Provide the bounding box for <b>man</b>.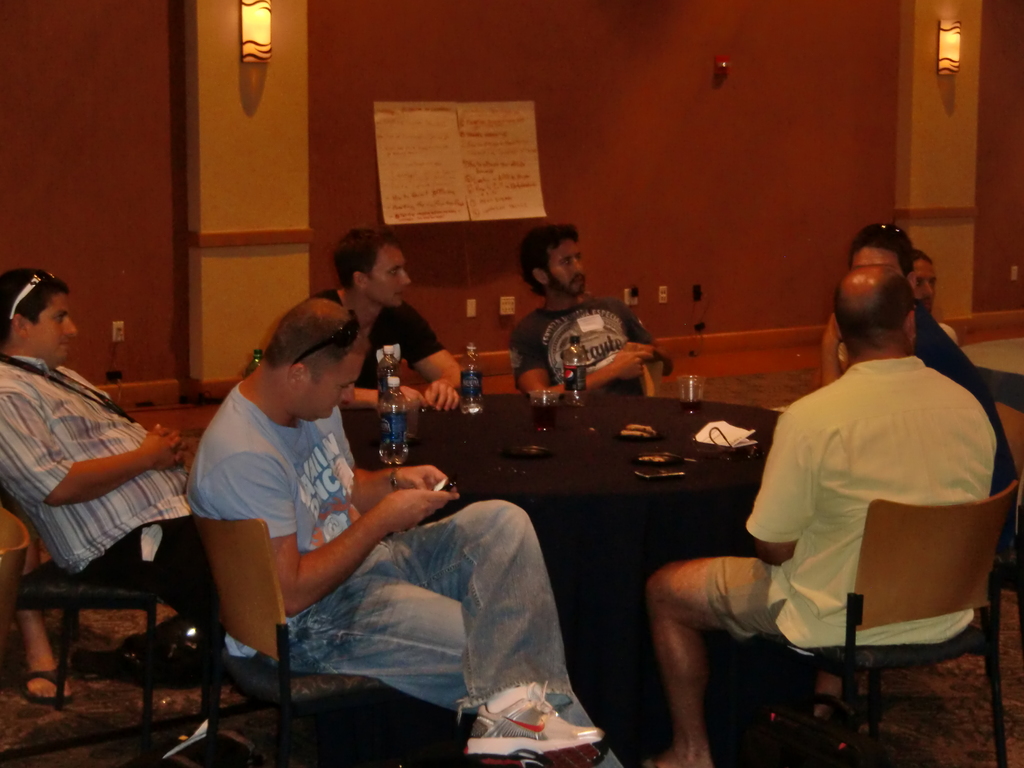
pyautogui.locateOnScreen(0, 261, 230, 634).
